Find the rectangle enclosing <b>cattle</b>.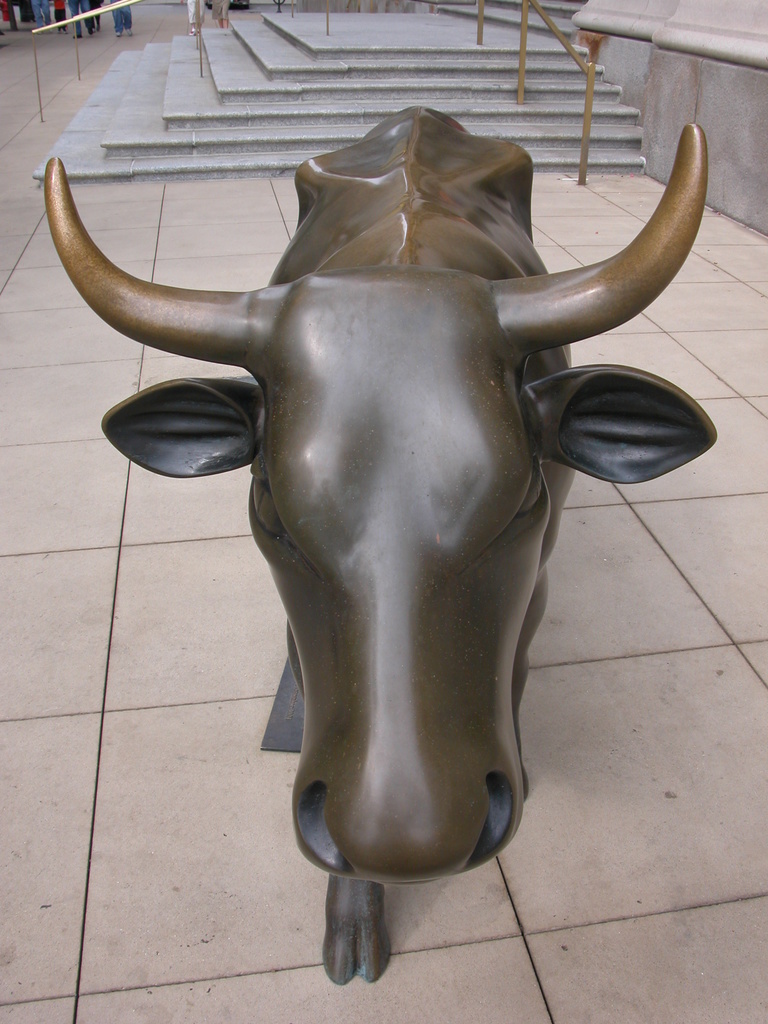
select_region(44, 70, 741, 985).
